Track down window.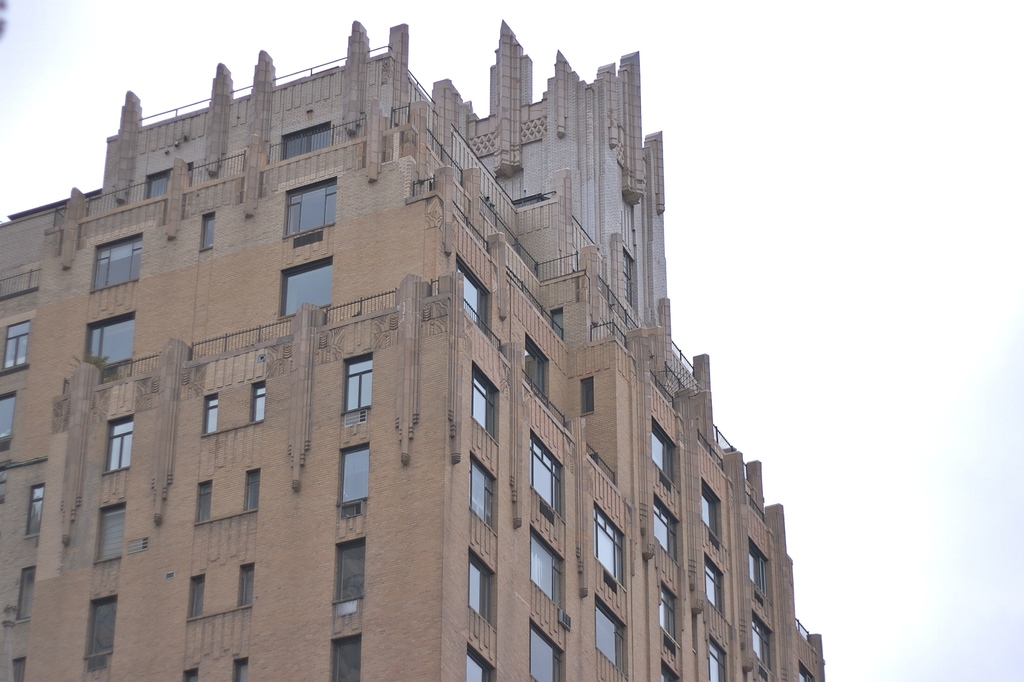
Tracked to [470, 372, 496, 445].
